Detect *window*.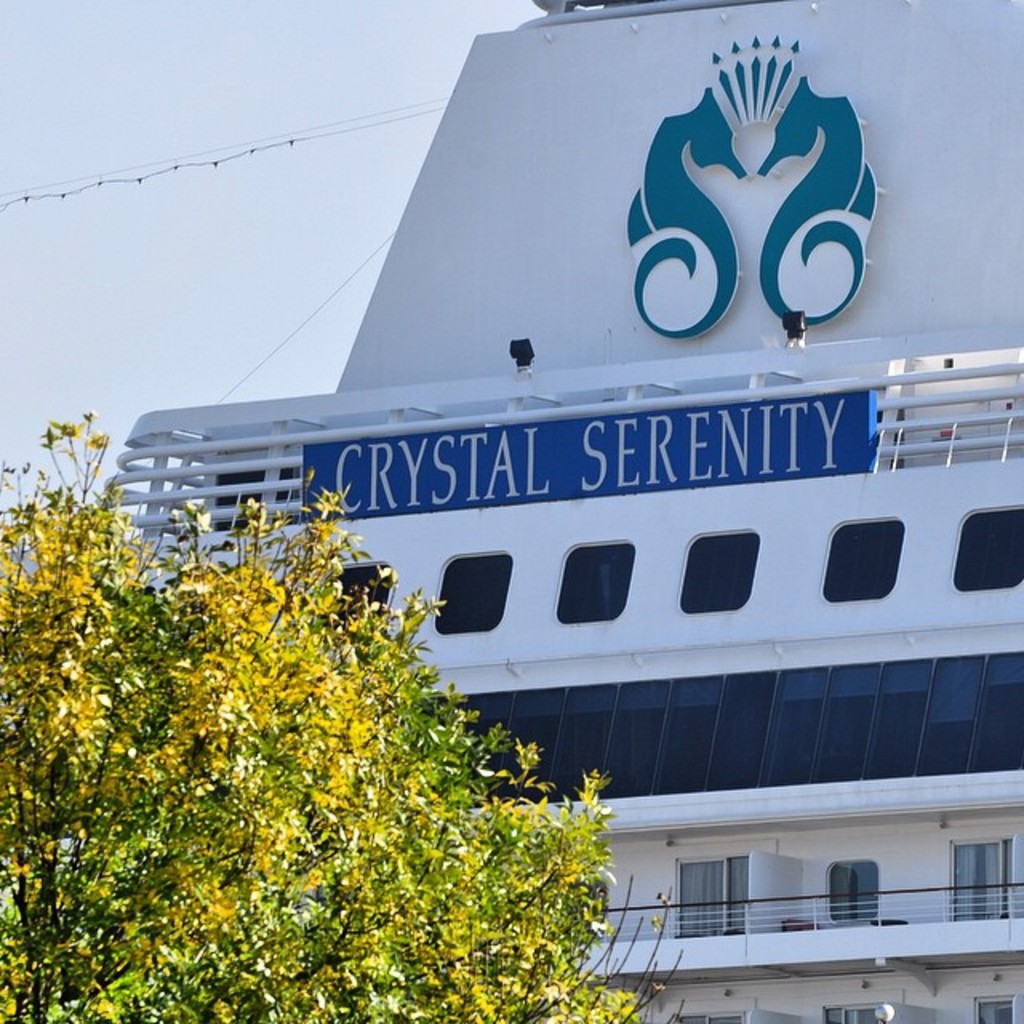
Detected at pyautogui.locateOnScreen(666, 848, 758, 942).
